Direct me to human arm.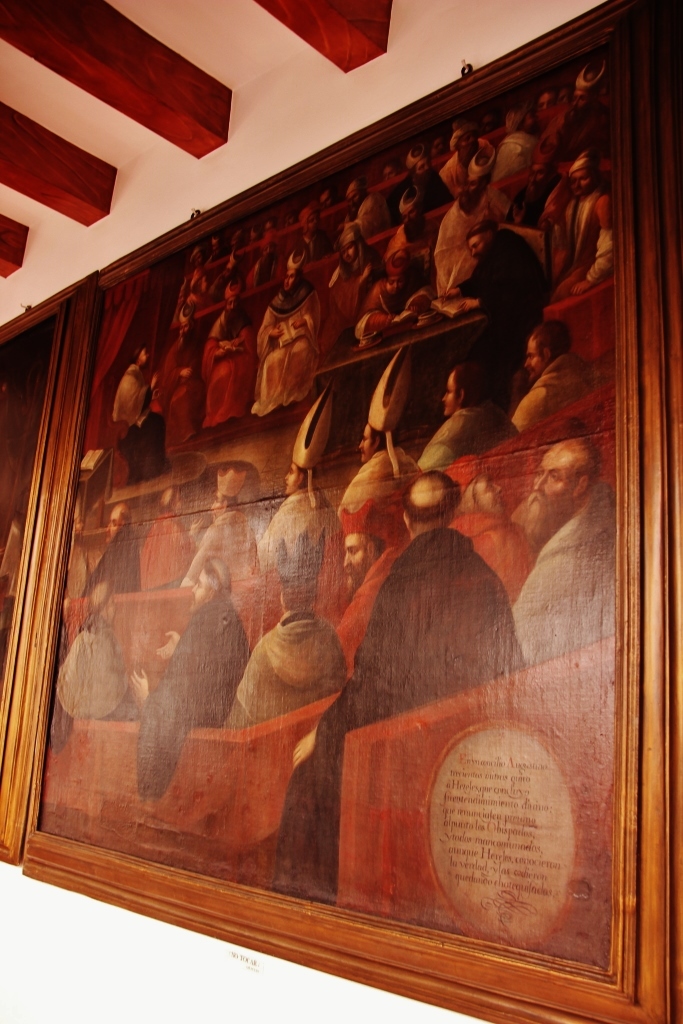
Direction: crop(222, 320, 247, 352).
